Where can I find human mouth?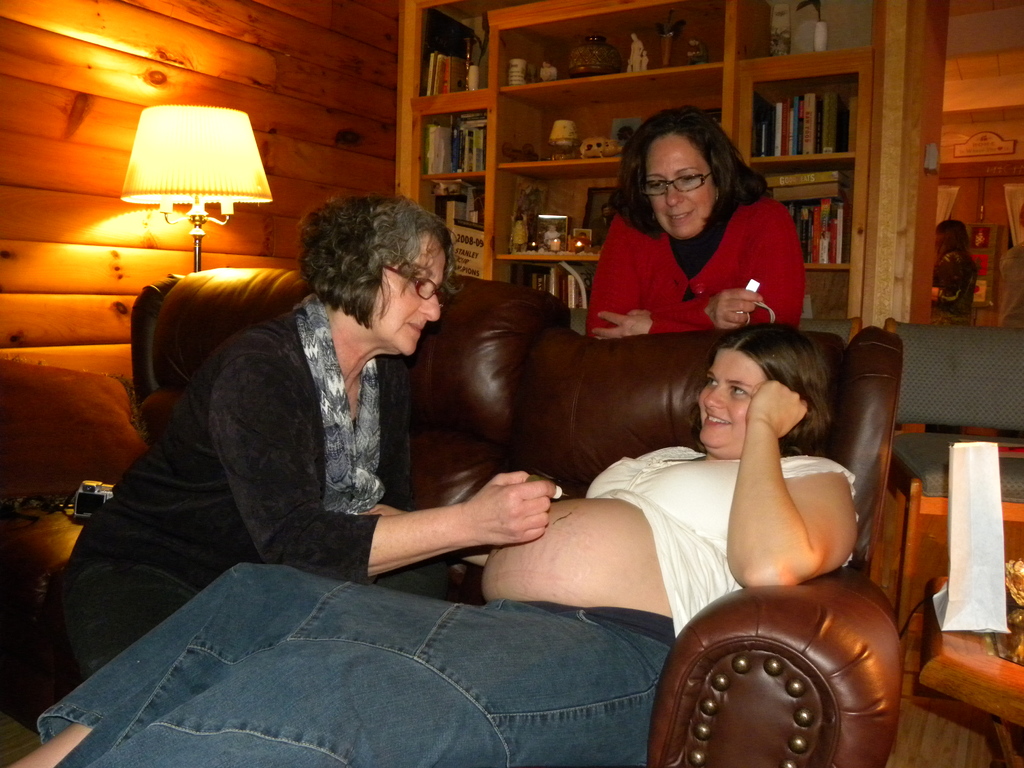
You can find it at rect(408, 320, 424, 332).
